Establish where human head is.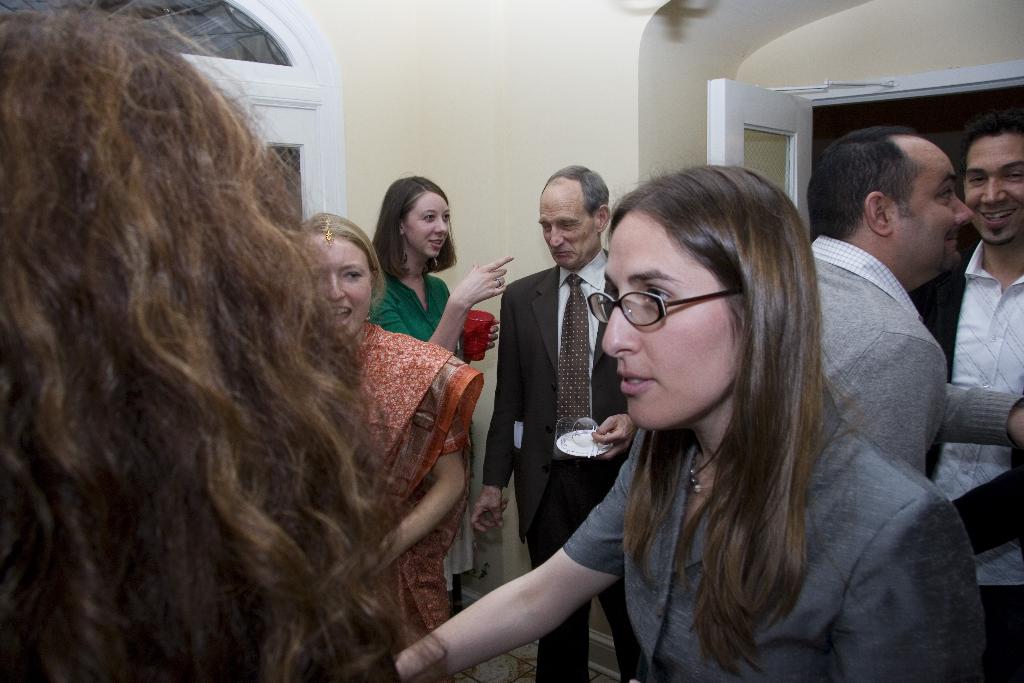
Established at BBox(299, 207, 384, 343).
